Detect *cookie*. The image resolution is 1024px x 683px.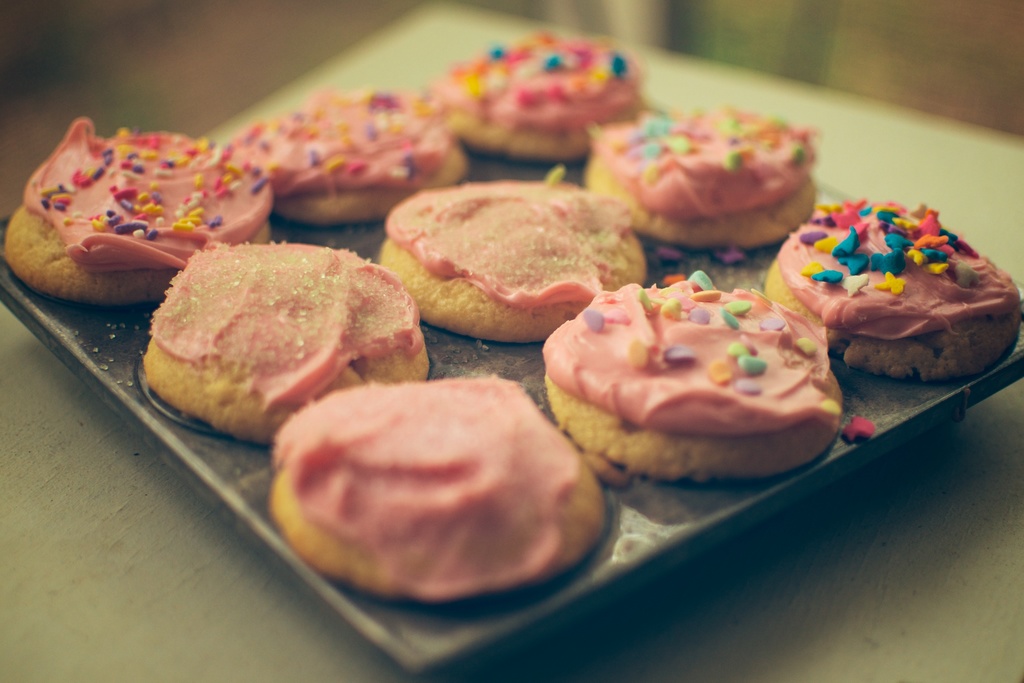
select_region(266, 371, 606, 604).
